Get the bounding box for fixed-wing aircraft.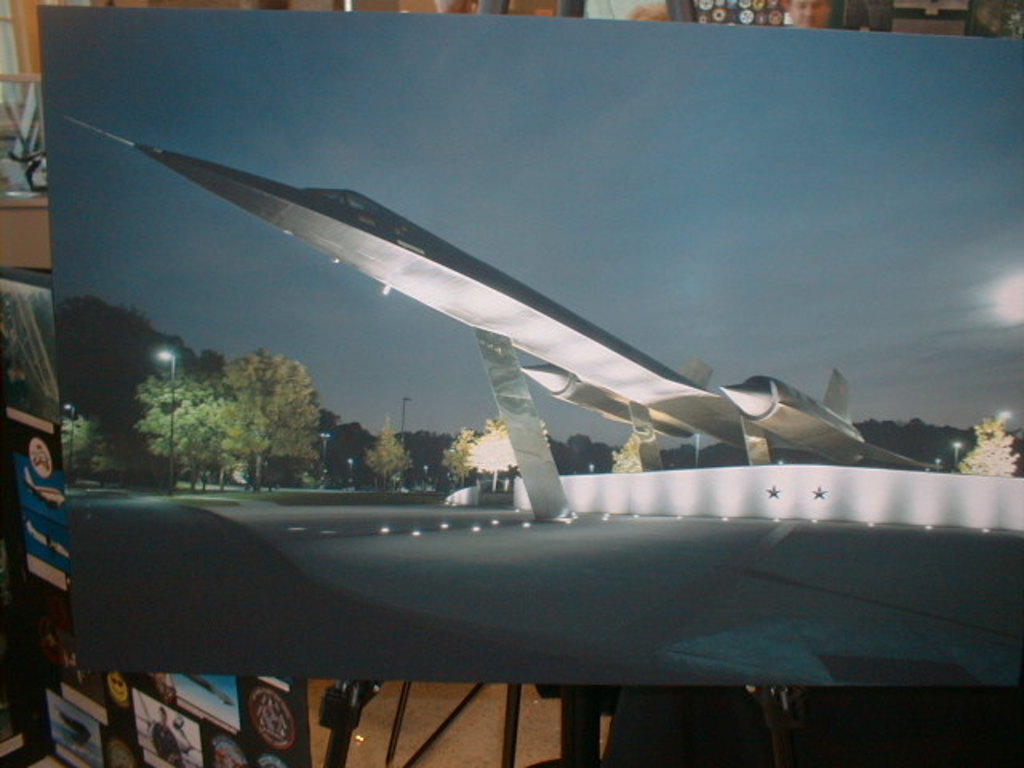
rect(67, 118, 1022, 693).
